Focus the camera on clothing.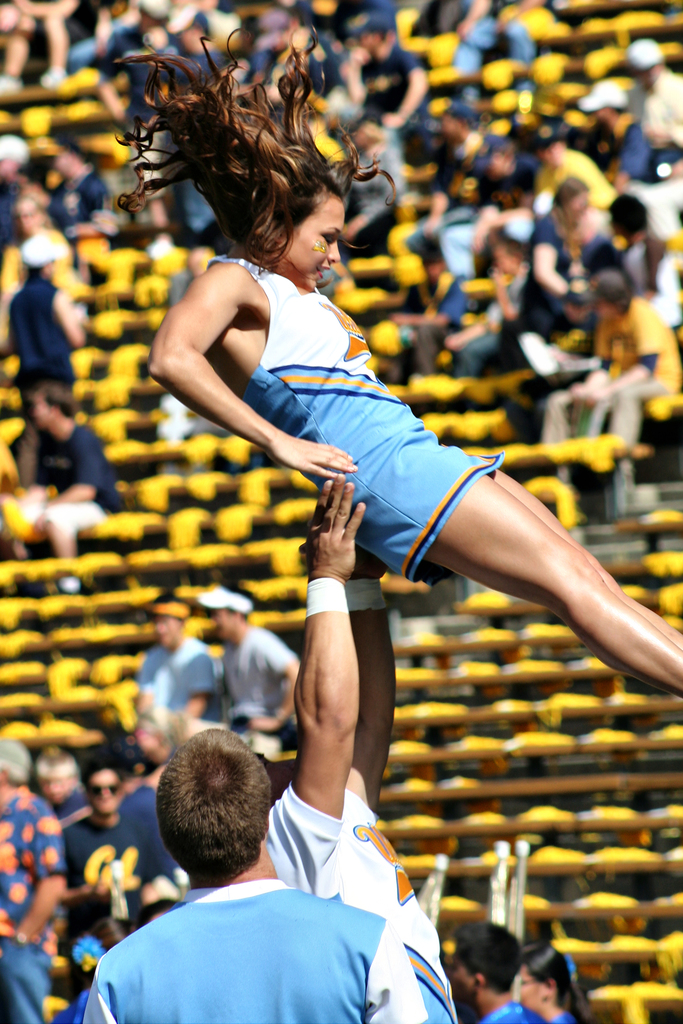
Focus region: (554, 1009, 576, 1023).
